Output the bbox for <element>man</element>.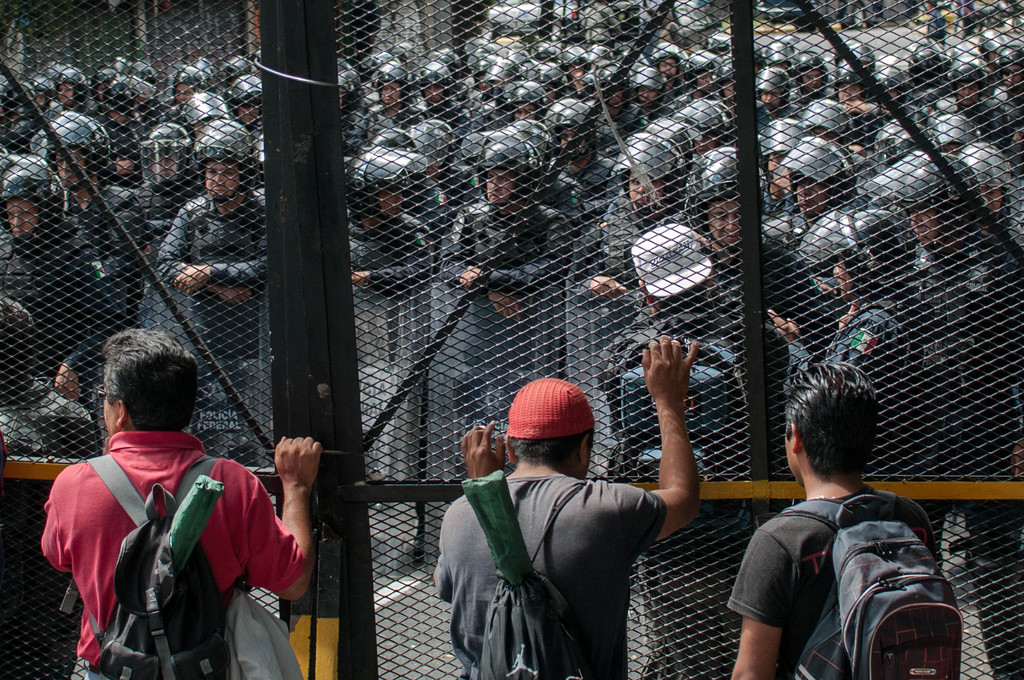
843:140:1023:475.
